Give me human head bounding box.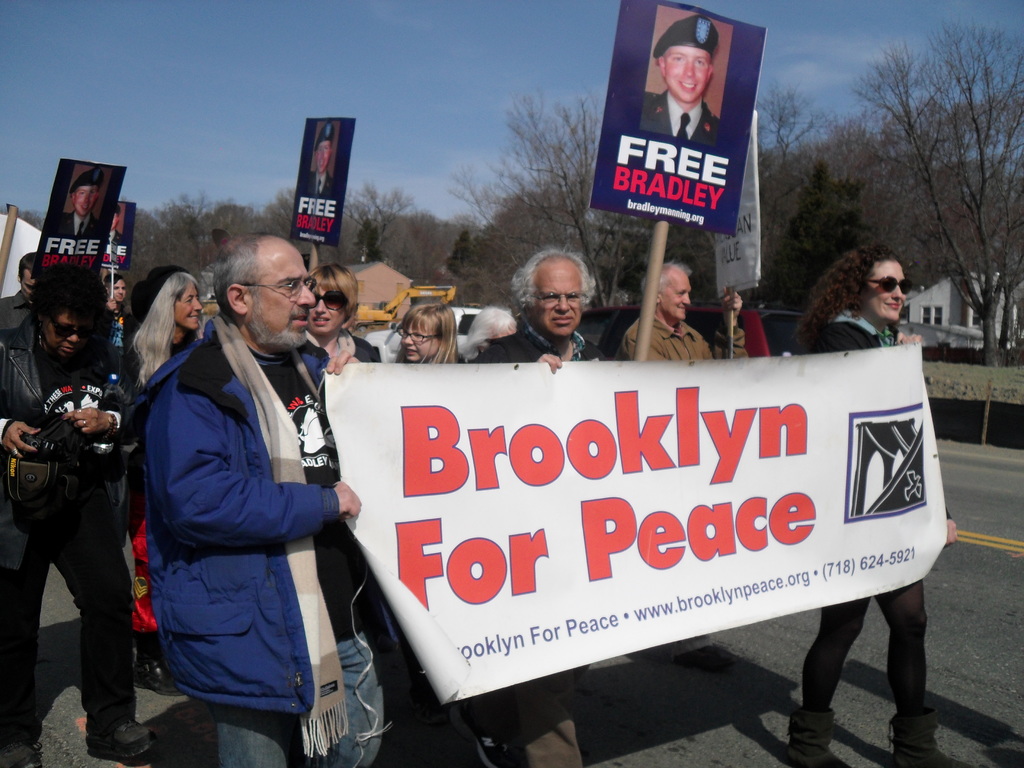
<bbox>828, 246, 909, 331</bbox>.
